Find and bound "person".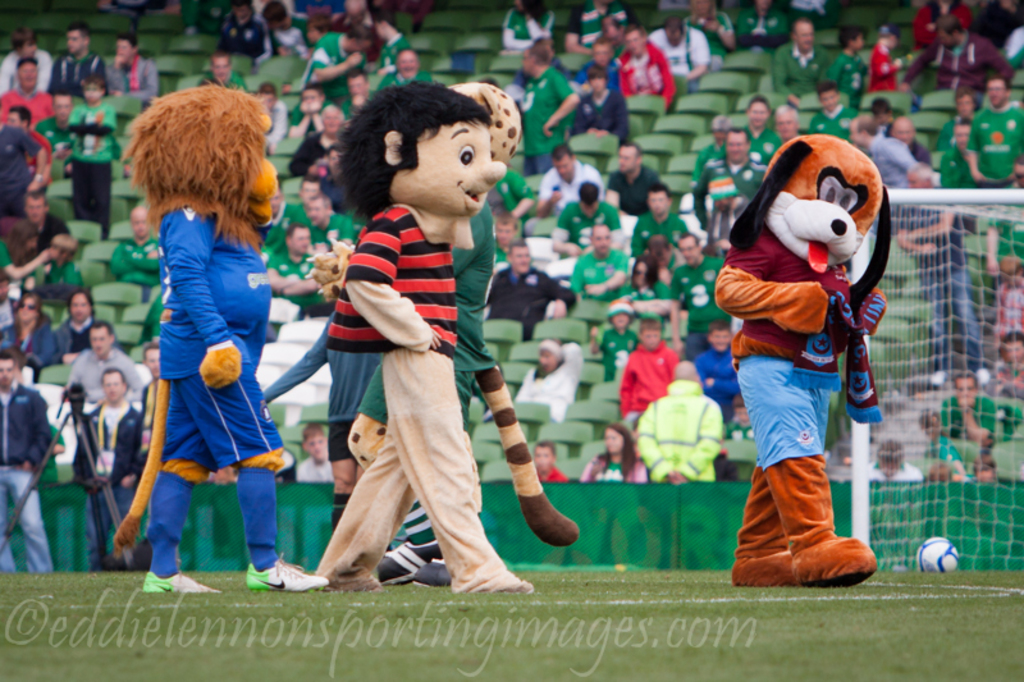
Bound: [x1=868, y1=23, x2=906, y2=90].
